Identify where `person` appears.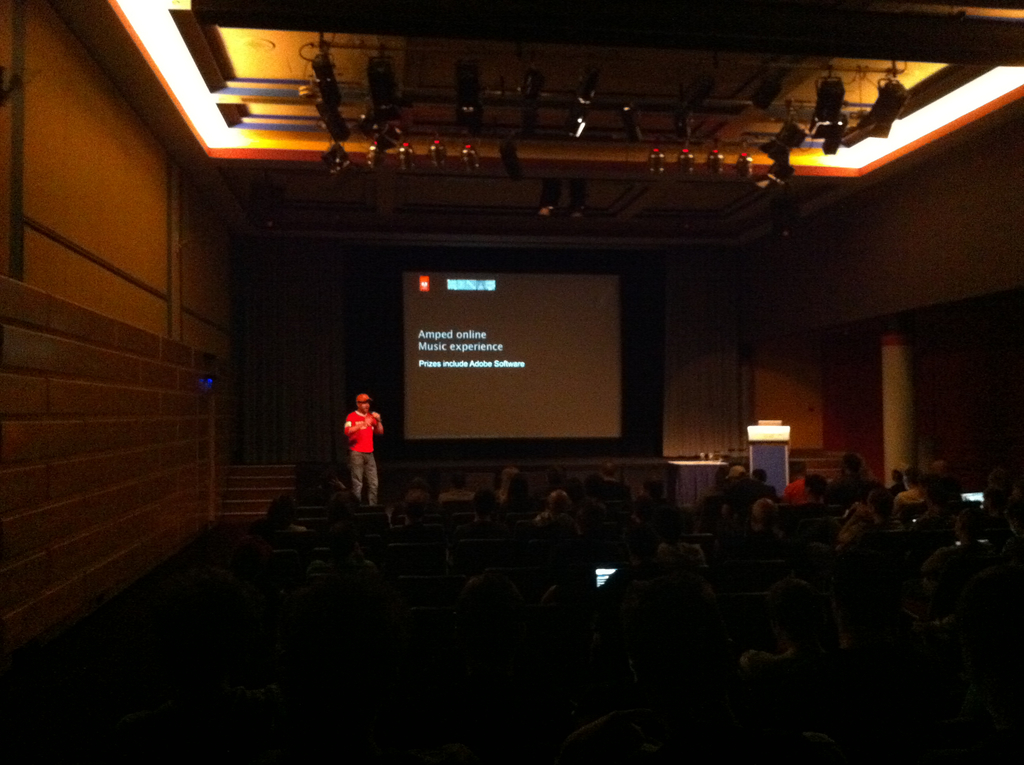
Appears at <region>584, 455, 635, 511</region>.
